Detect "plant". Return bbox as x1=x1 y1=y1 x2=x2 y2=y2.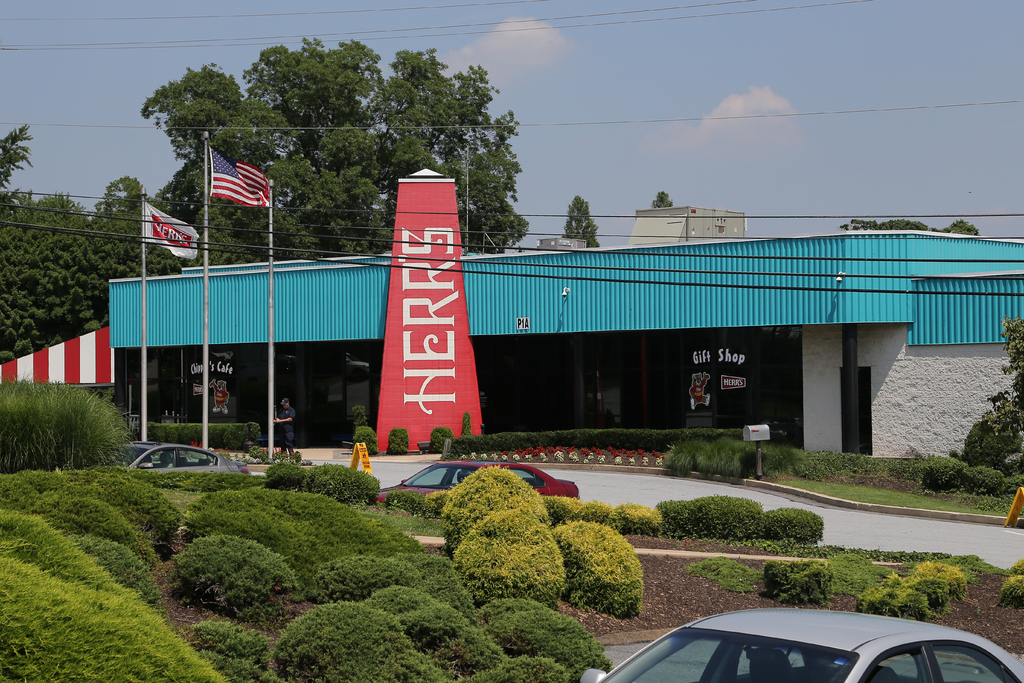
x1=662 y1=491 x2=765 y2=541.
